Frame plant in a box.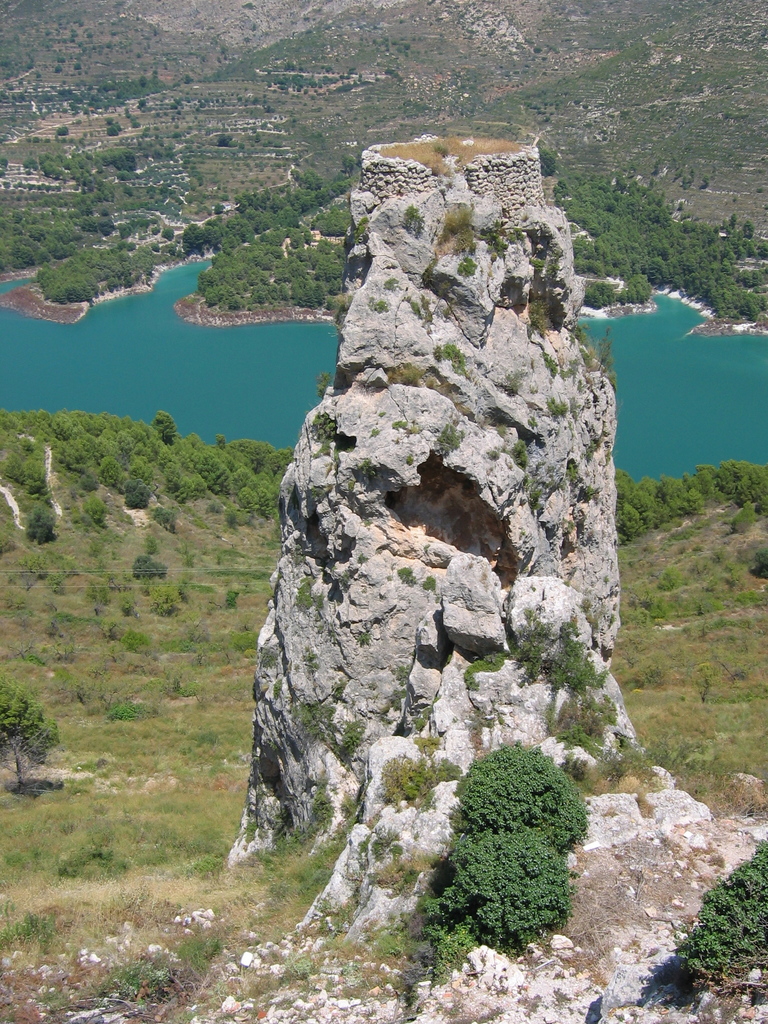
554, 692, 620, 739.
